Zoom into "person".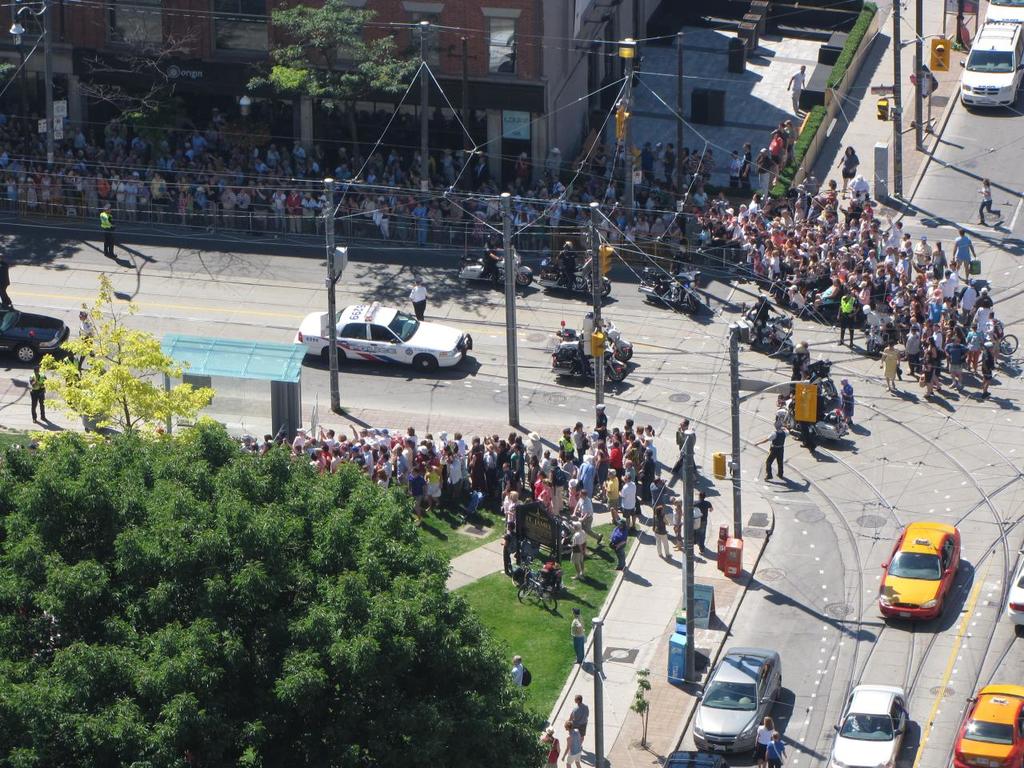
Zoom target: crop(569, 690, 591, 745).
